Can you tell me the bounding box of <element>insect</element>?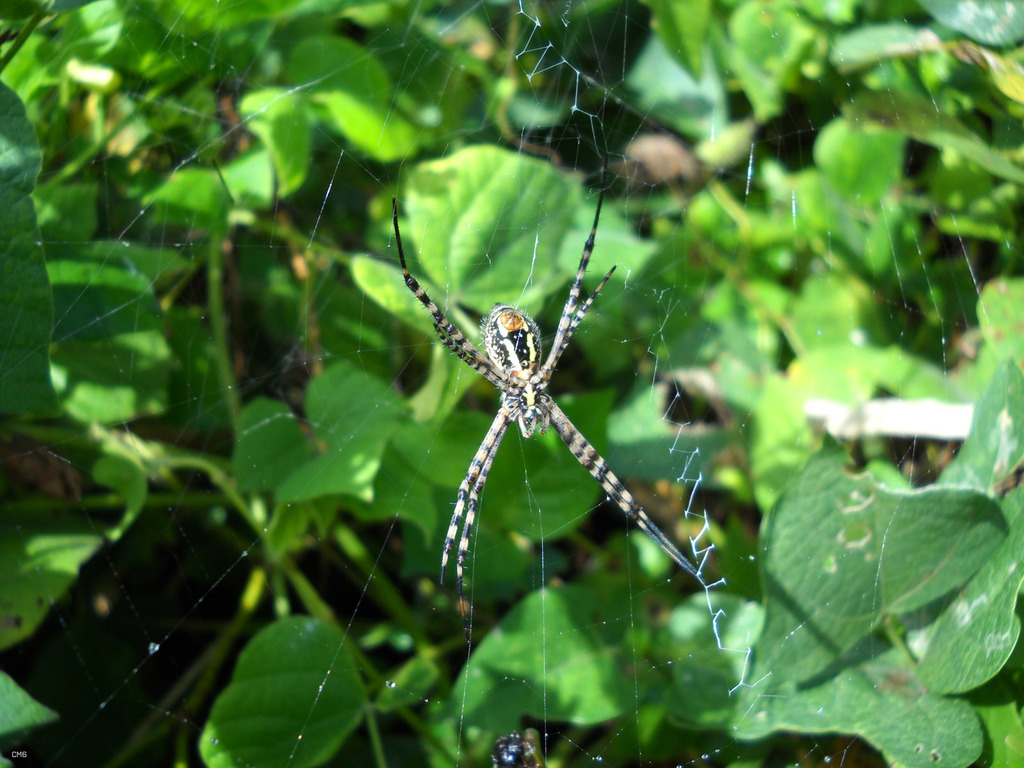
[x1=392, y1=141, x2=702, y2=644].
